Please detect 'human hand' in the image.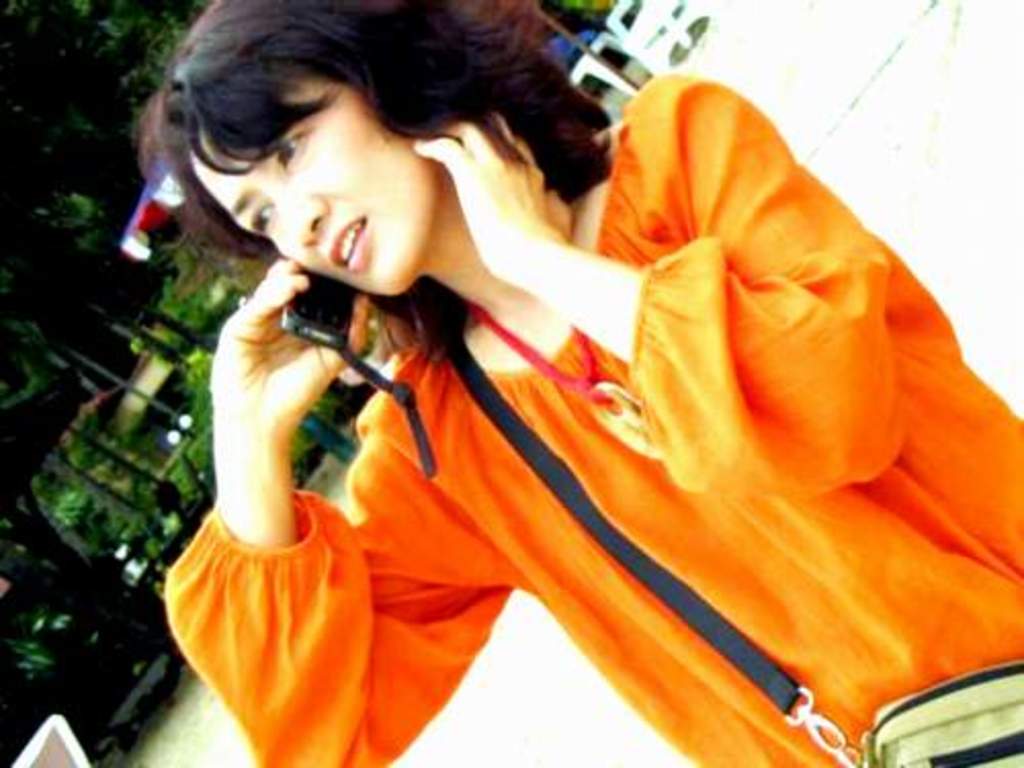
<region>188, 252, 334, 559</region>.
